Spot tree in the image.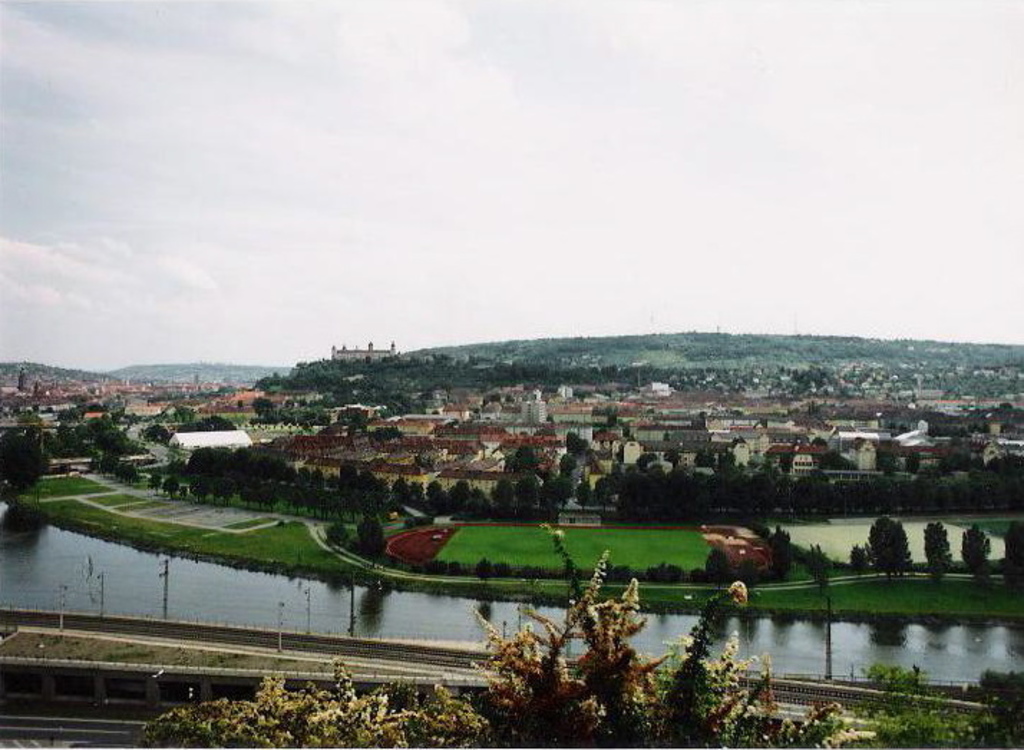
tree found at 546, 480, 582, 515.
